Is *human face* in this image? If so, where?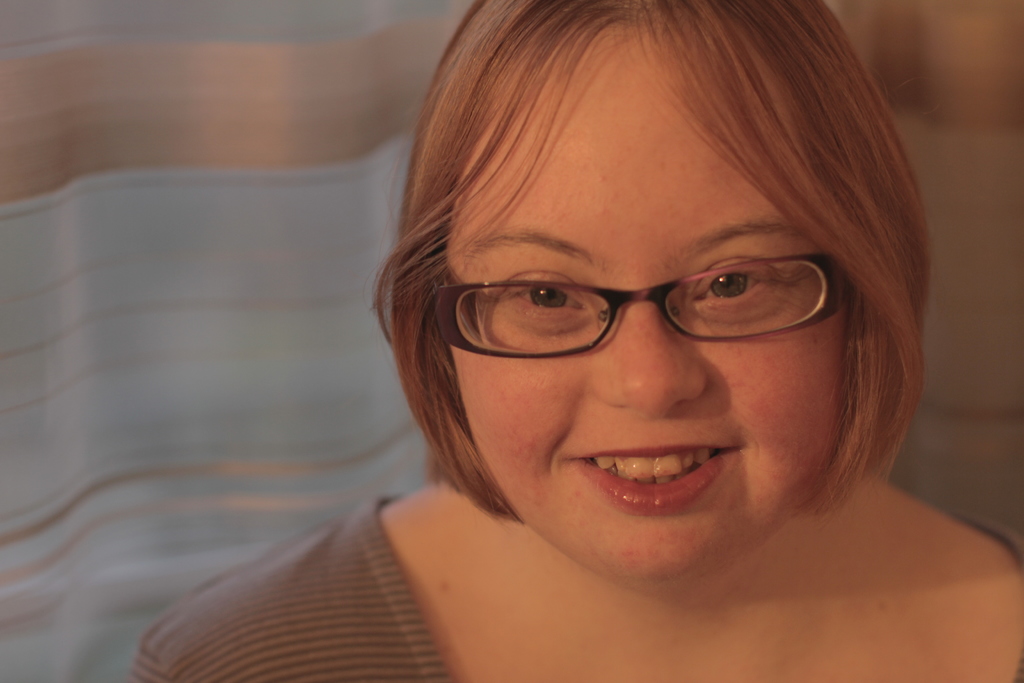
Yes, at (442, 25, 857, 588).
